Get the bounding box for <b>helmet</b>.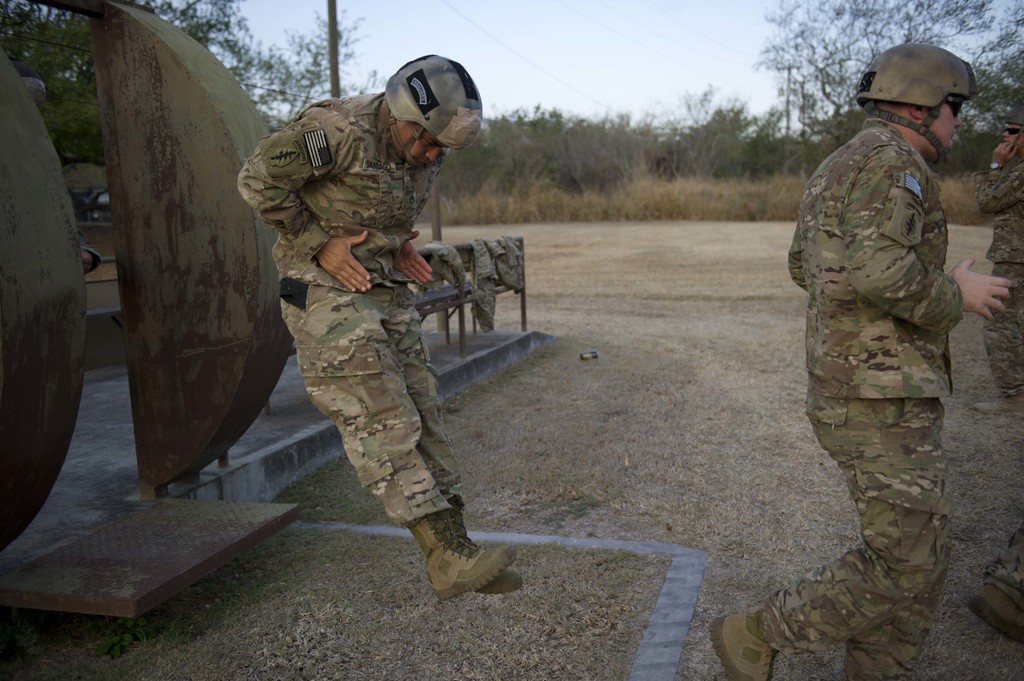
x1=1009, y1=102, x2=1023, y2=153.
